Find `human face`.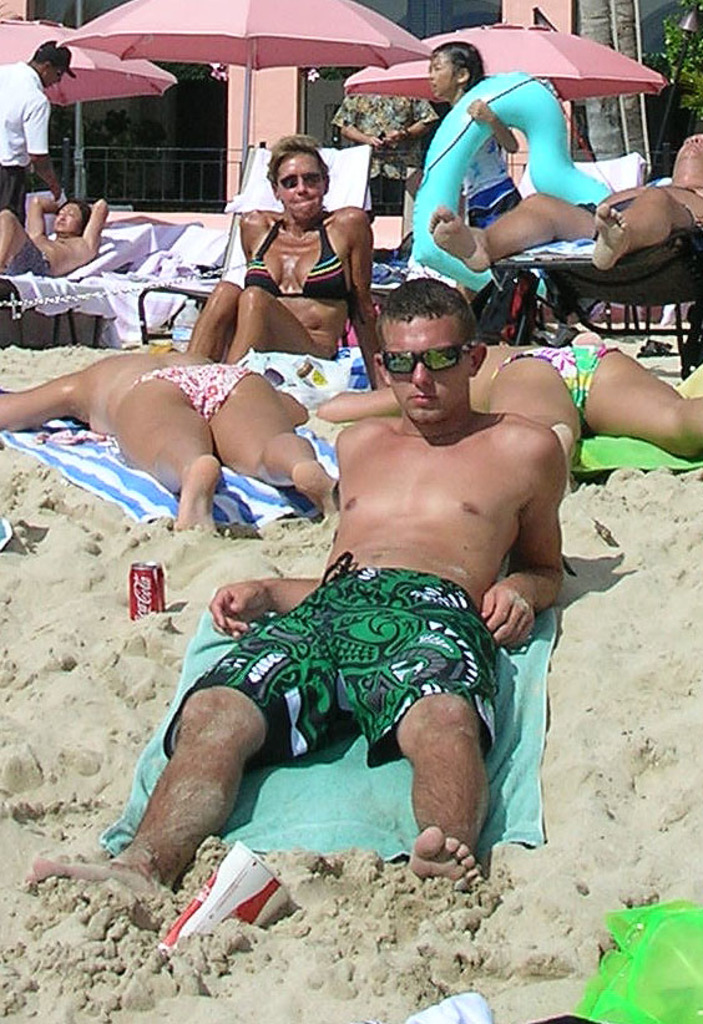
<bbox>45, 71, 65, 83</bbox>.
